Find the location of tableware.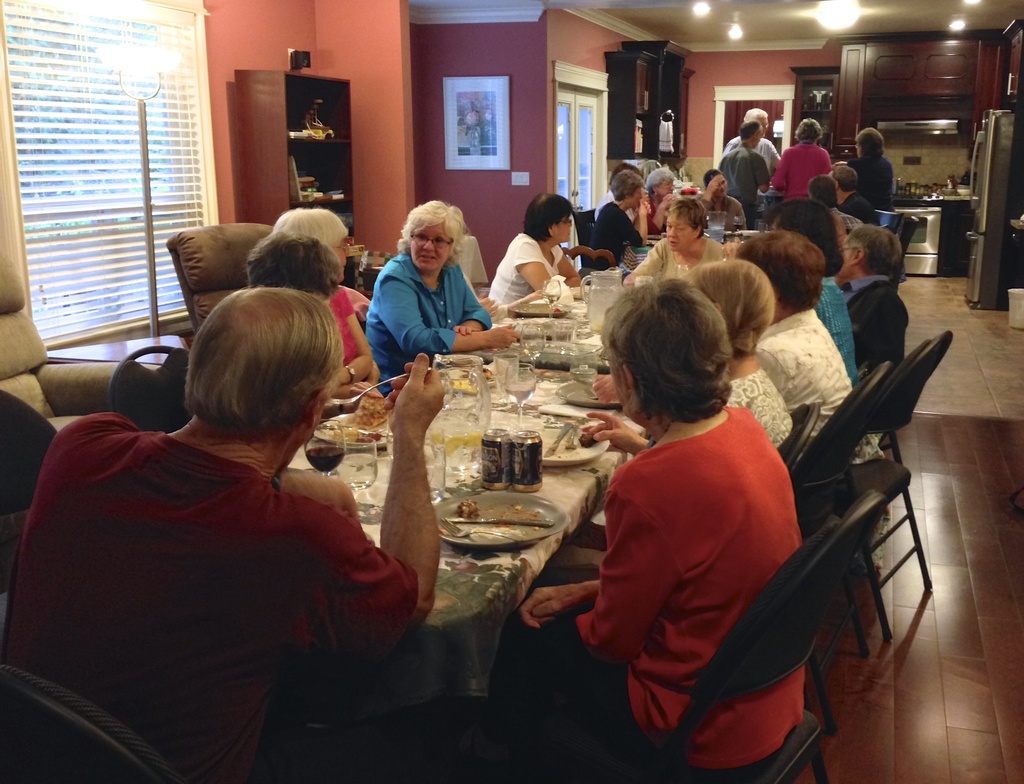
Location: x1=588, y1=273, x2=631, y2=333.
